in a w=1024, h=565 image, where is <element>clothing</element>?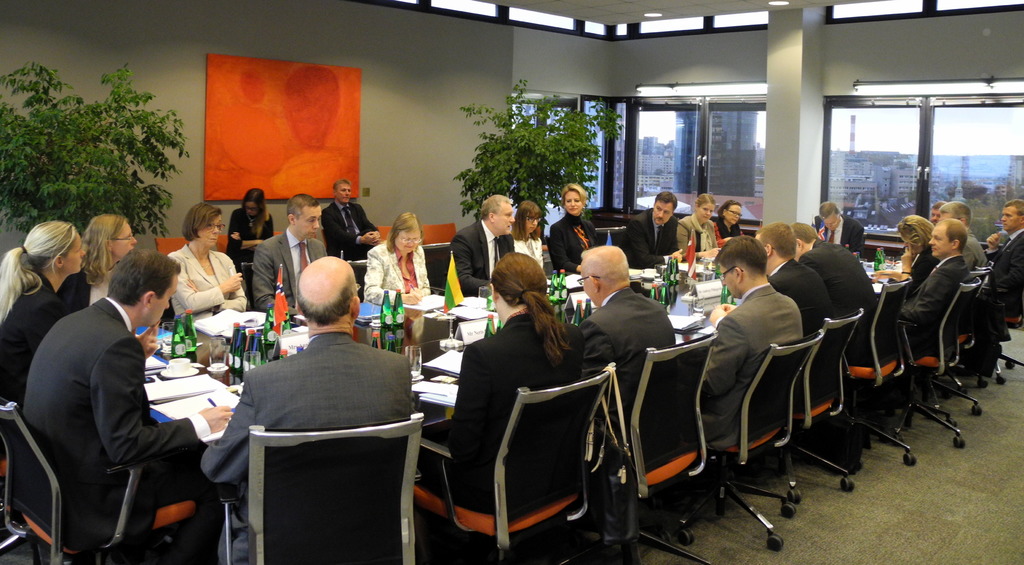
227 209 273 266.
